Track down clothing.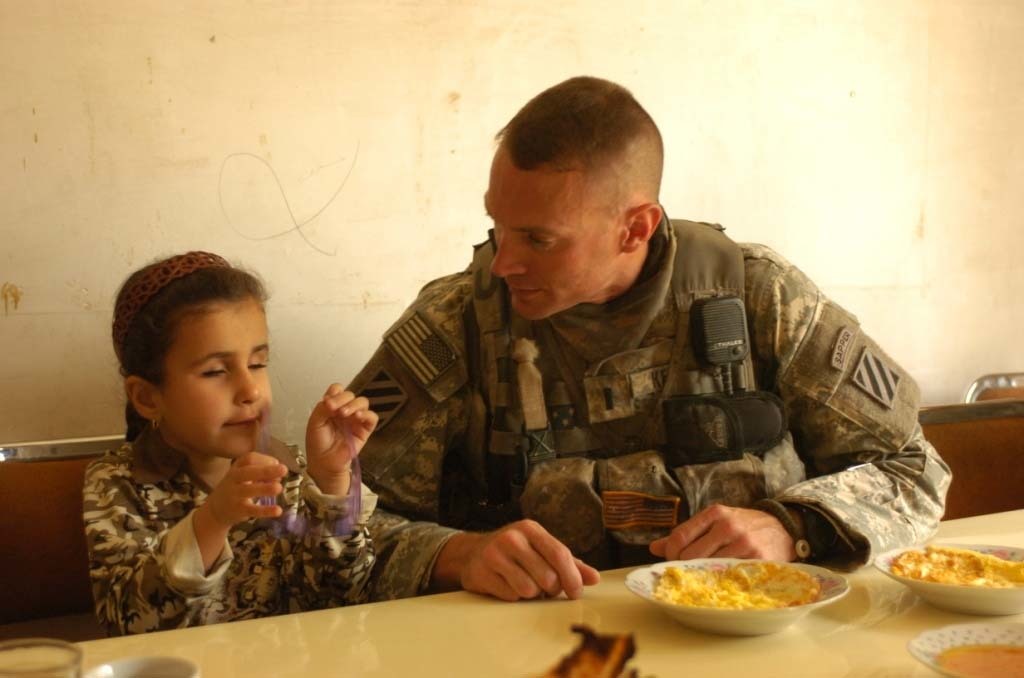
Tracked to l=82, t=424, r=377, b=645.
